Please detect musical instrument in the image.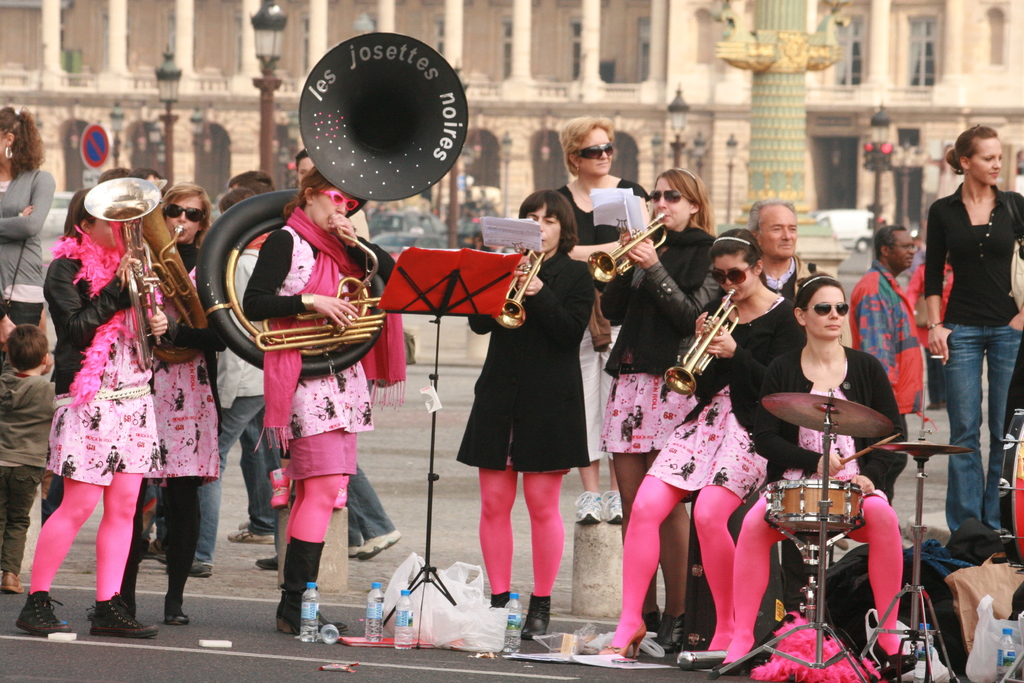
detection(136, 188, 218, 367).
